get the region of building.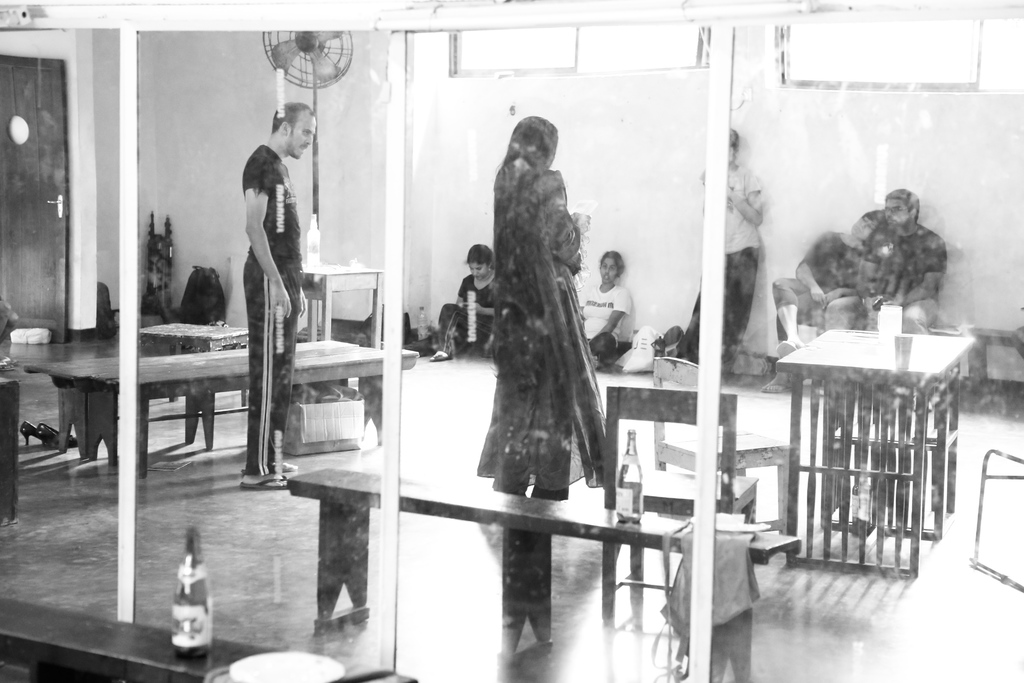
box=[0, 0, 1023, 682].
